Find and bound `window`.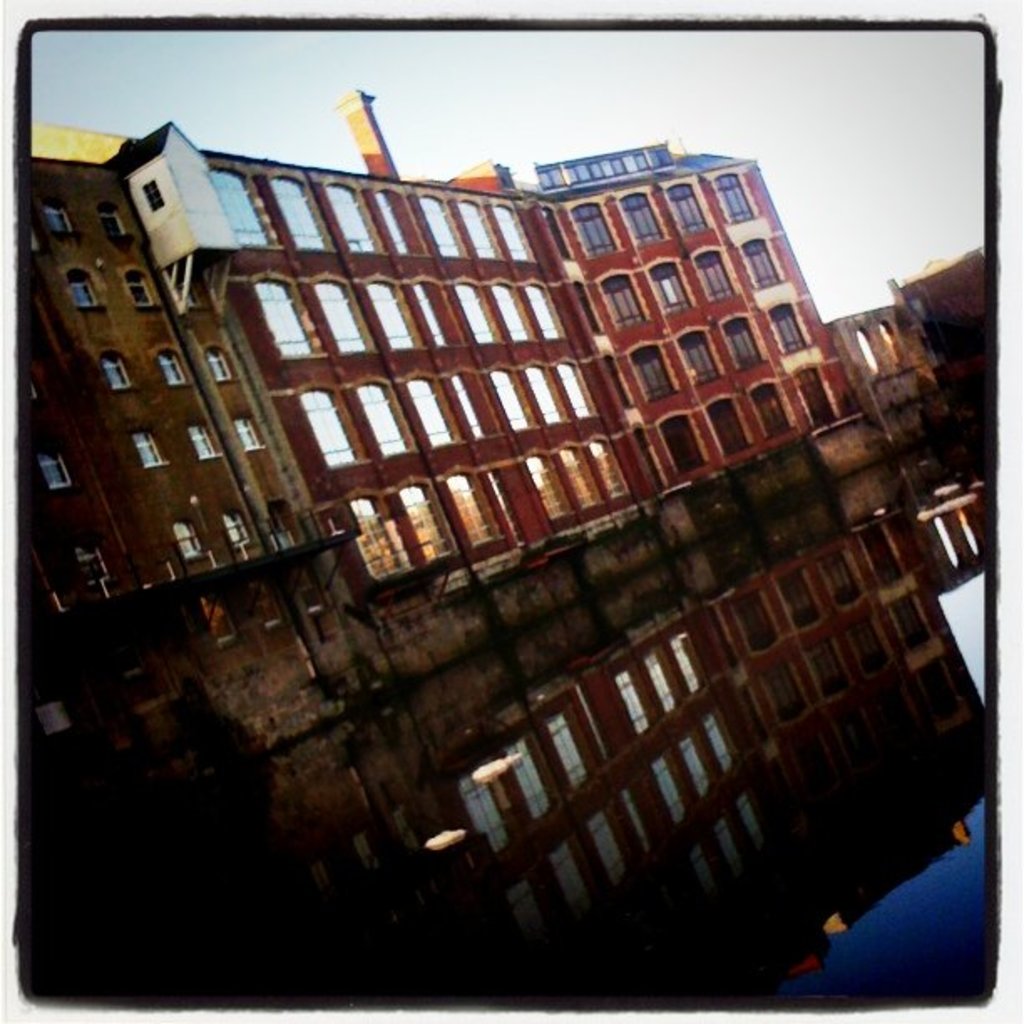
Bound: 273/176/335/248.
